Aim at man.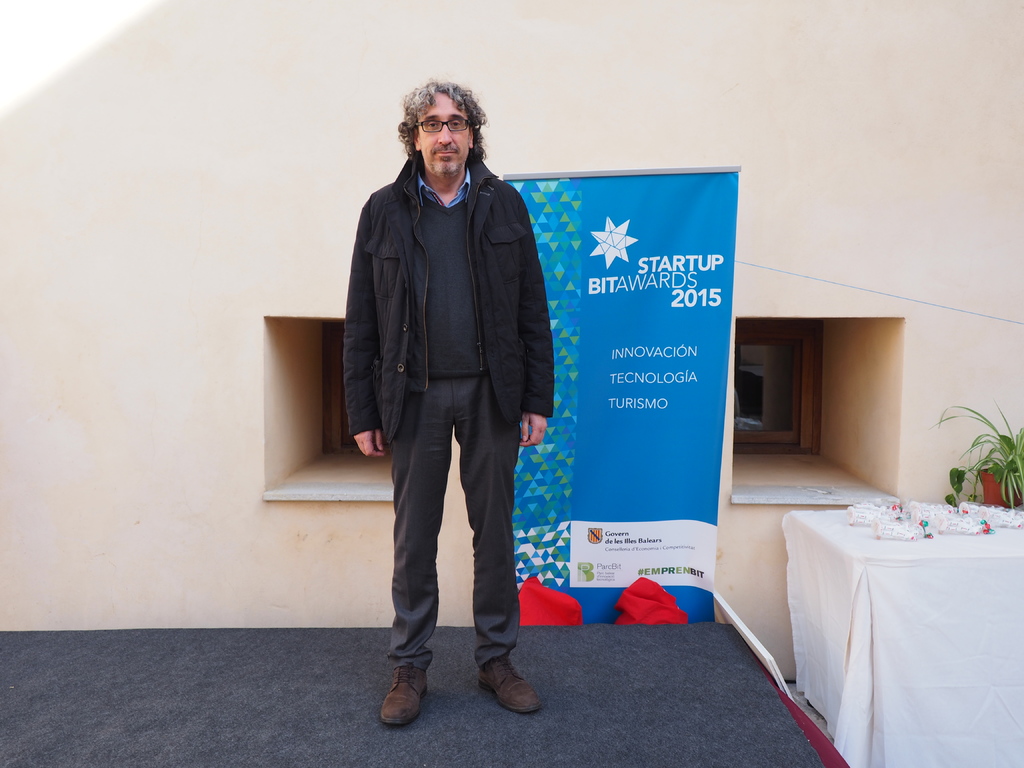
Aimed at box=[333, 102, 555, 723].
